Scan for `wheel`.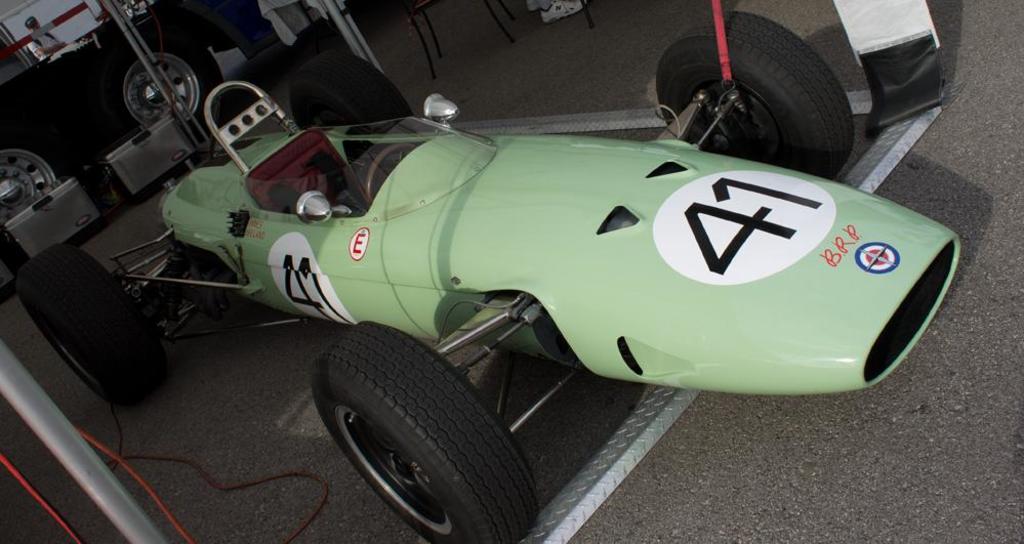
Scan result: box(365, 143, 414, 206).
